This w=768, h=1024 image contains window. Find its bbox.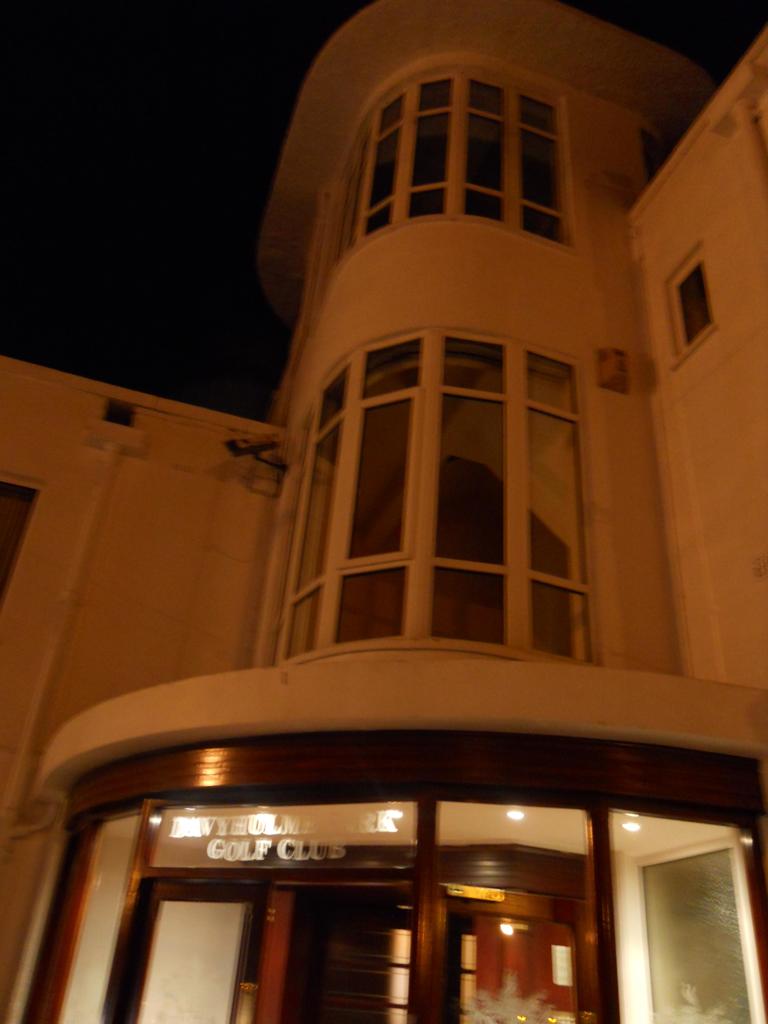
359,77,551,230.
